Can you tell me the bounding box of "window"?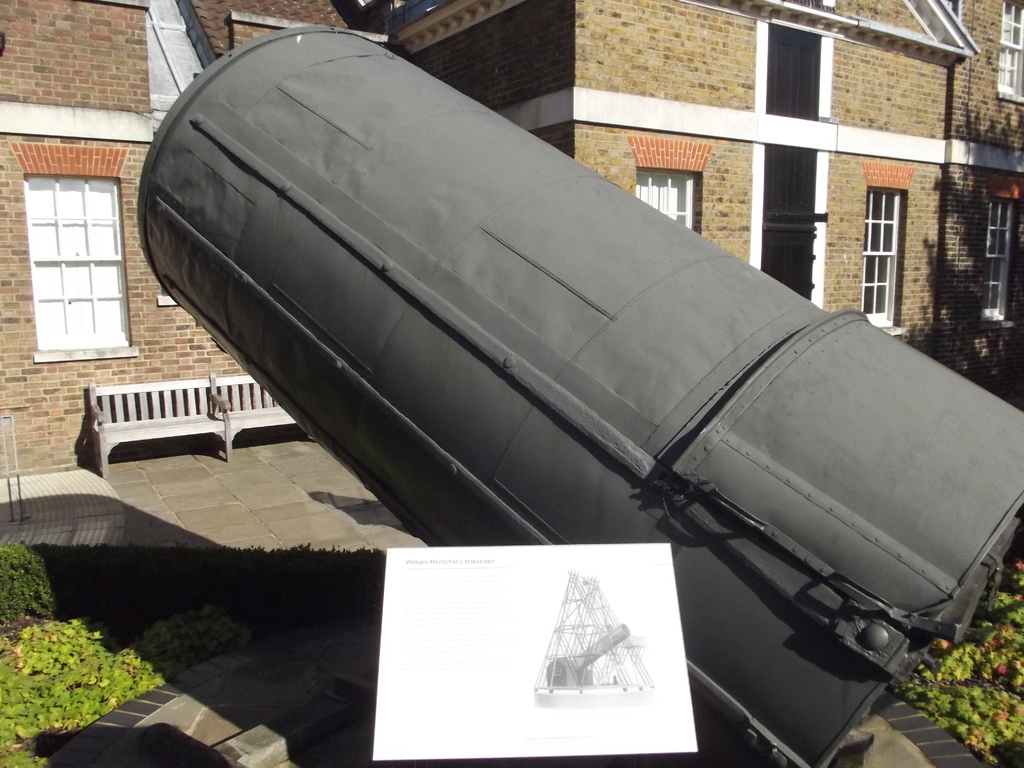
left=637, top=169, right=700, bottom=237.
